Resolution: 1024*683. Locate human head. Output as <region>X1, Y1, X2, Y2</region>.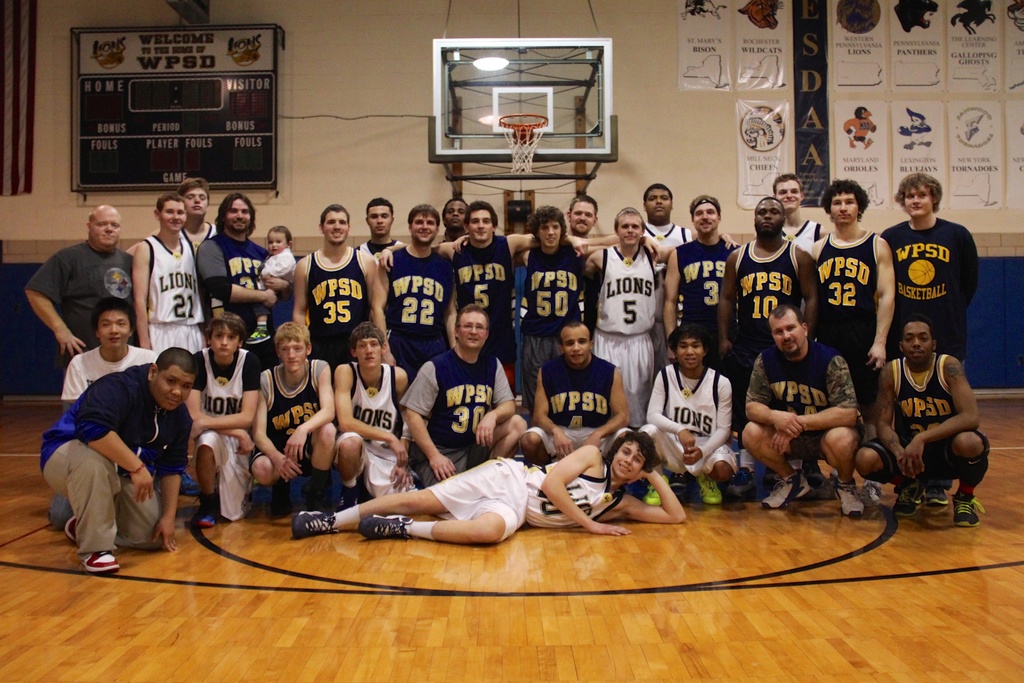
<region>344, 321, 385, 370</region>.
